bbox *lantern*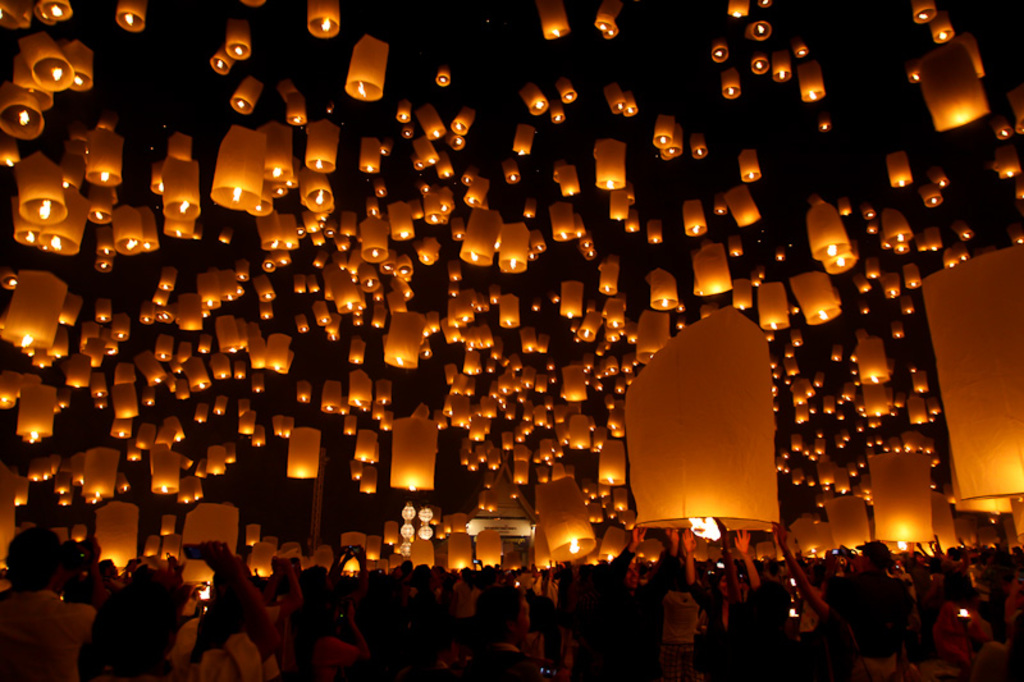
622,297,778,534
